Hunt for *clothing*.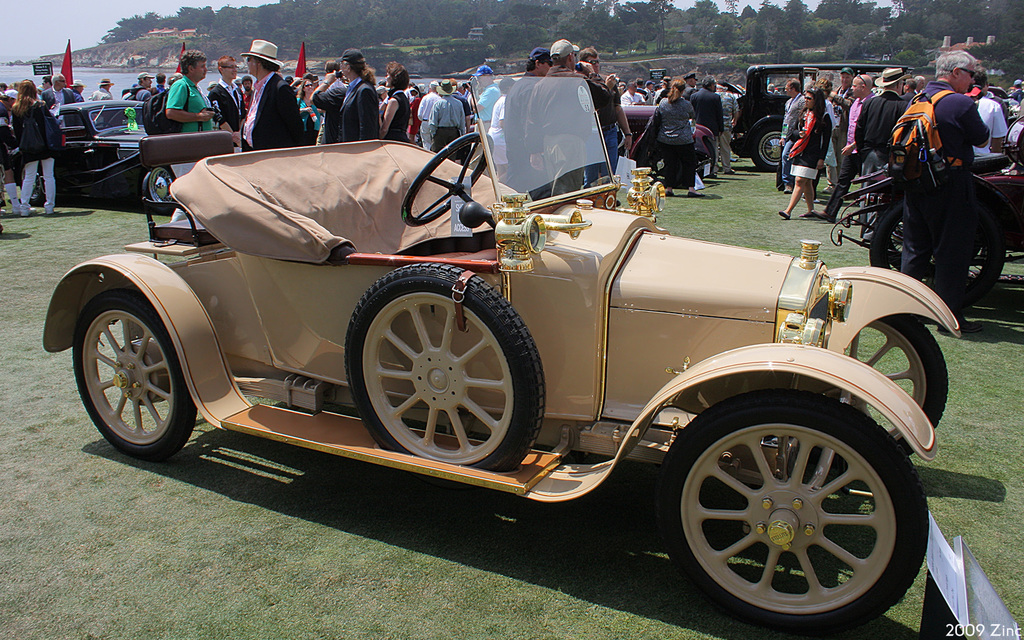
Hunted down at box=[228, 57, 313, 137].
